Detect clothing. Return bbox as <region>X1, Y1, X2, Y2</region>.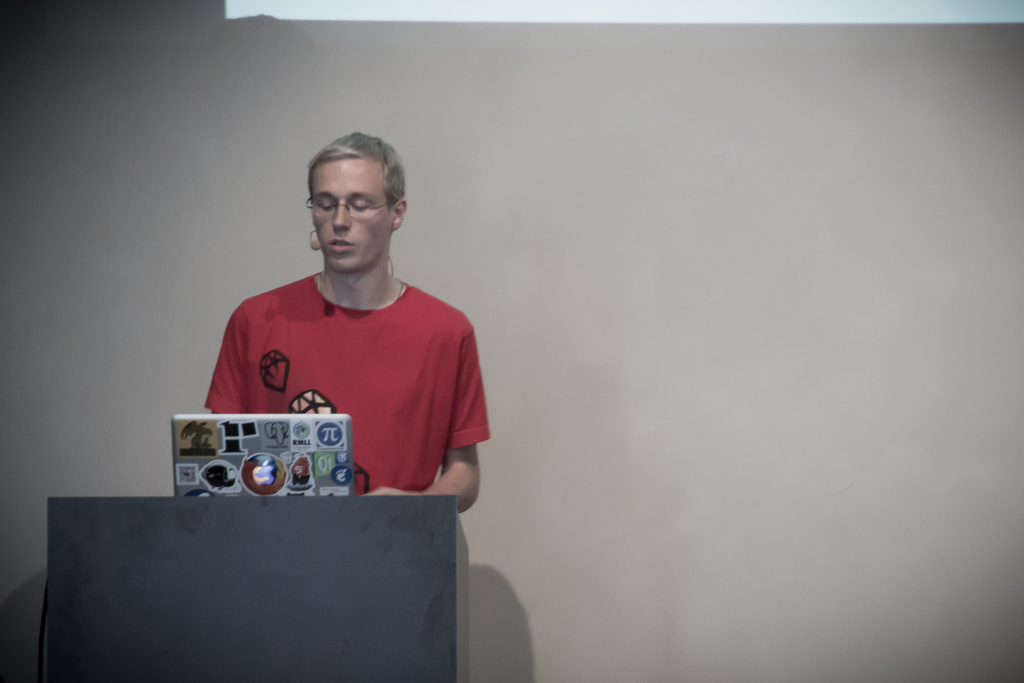
<region>191, 243, 484, 506</region>.
